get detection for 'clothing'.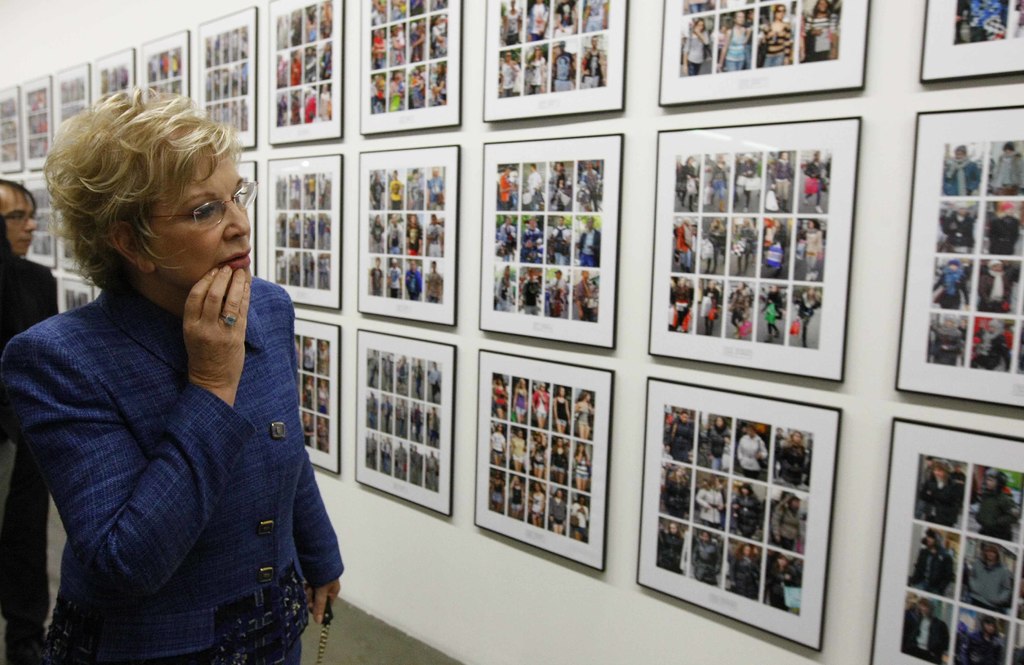
Detection: locate(496, 278, 513, 308).
